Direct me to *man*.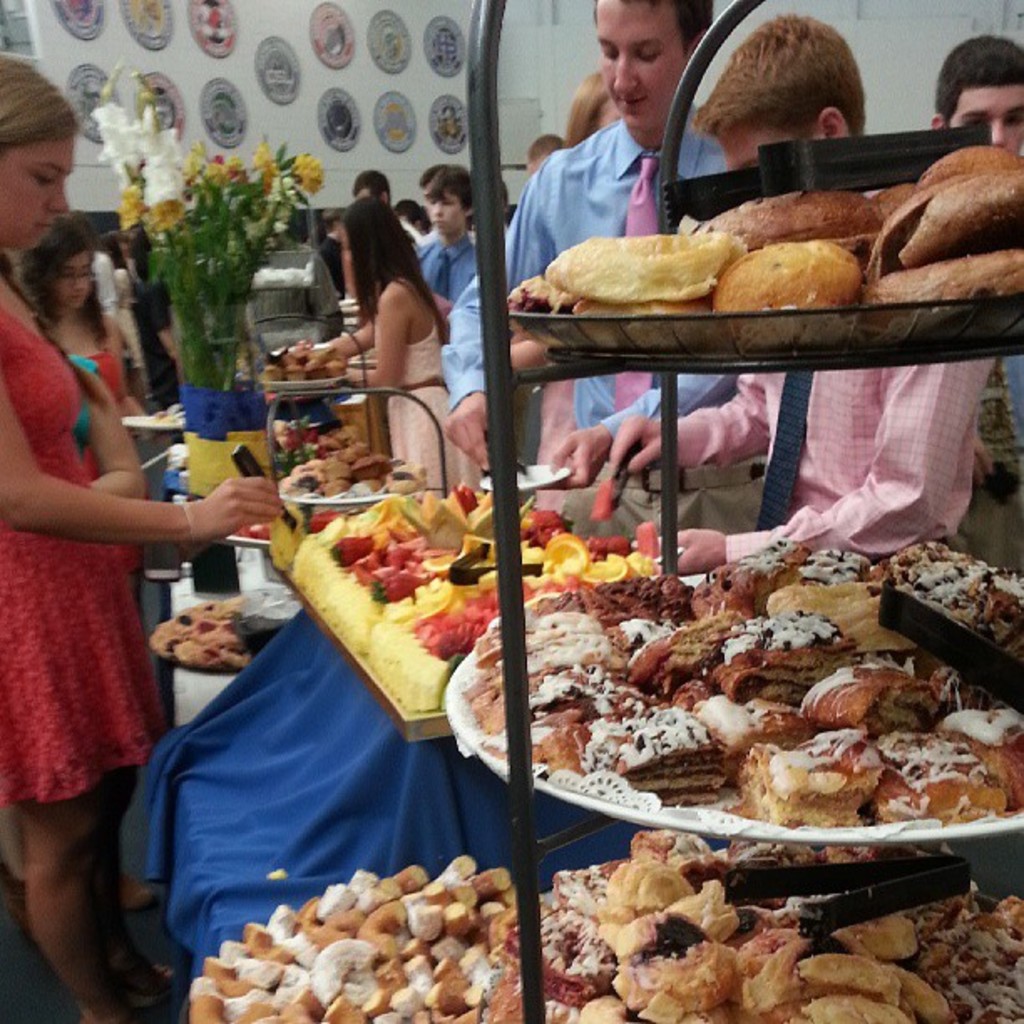
Direction: {"x1": 527, "y1": 129, "x2": 567, "y2": 184}.
